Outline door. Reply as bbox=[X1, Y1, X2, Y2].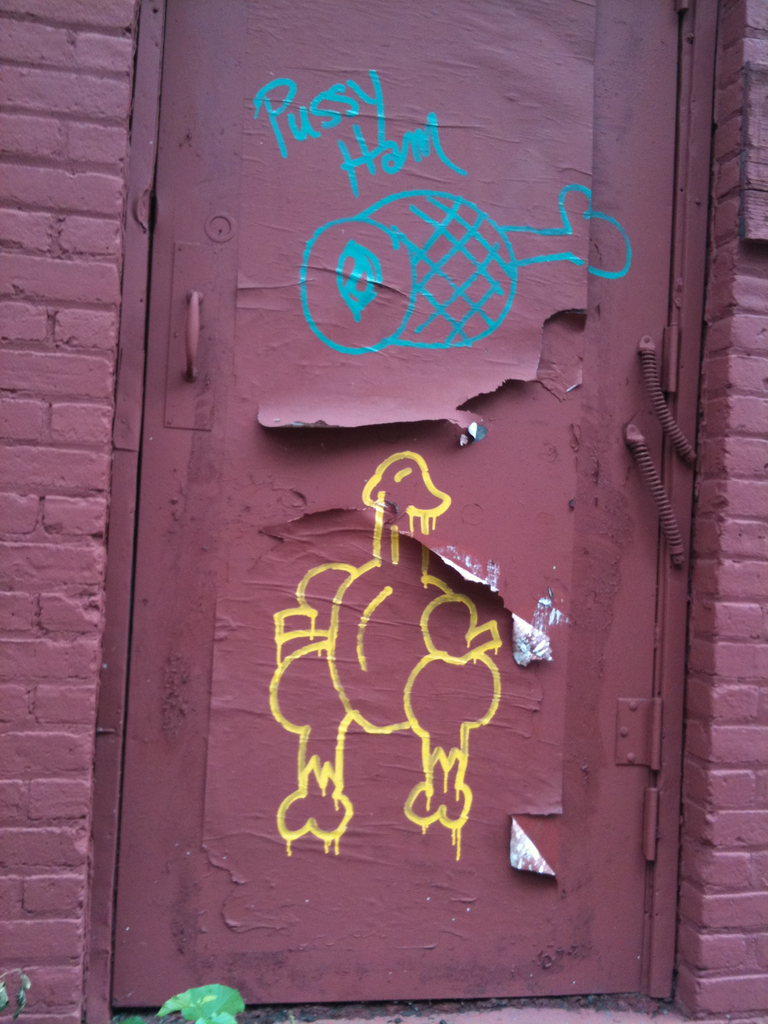
bbox=[121, 0, 684, 1000].
